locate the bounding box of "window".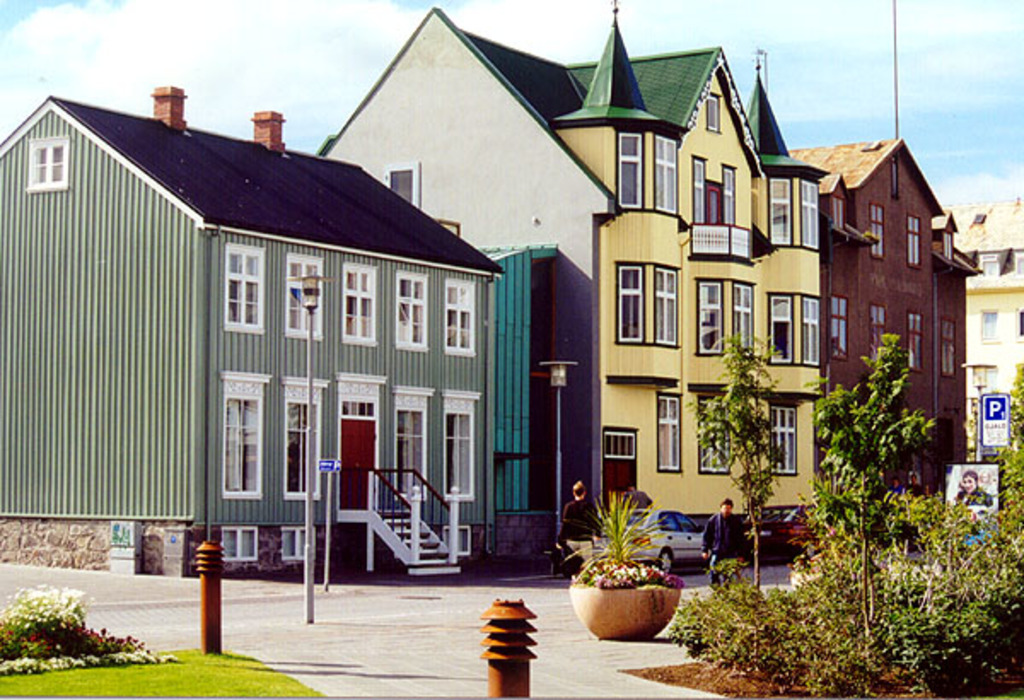
Bounding box: <box>983,312,998,338</box>.
